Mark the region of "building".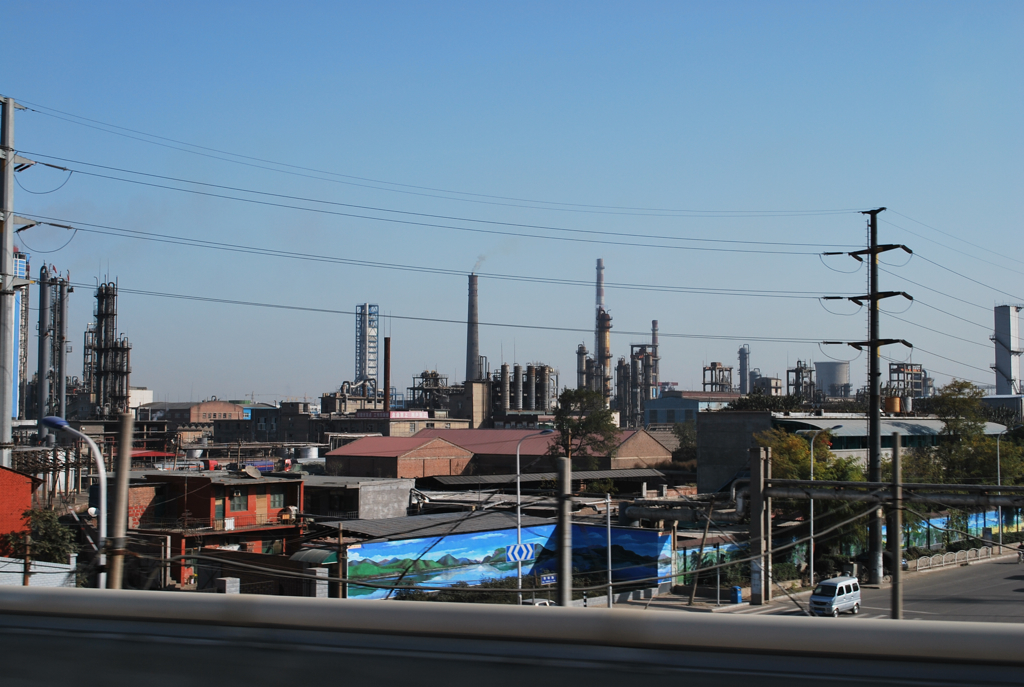
Region: rect(140, 402, 241, 425).
